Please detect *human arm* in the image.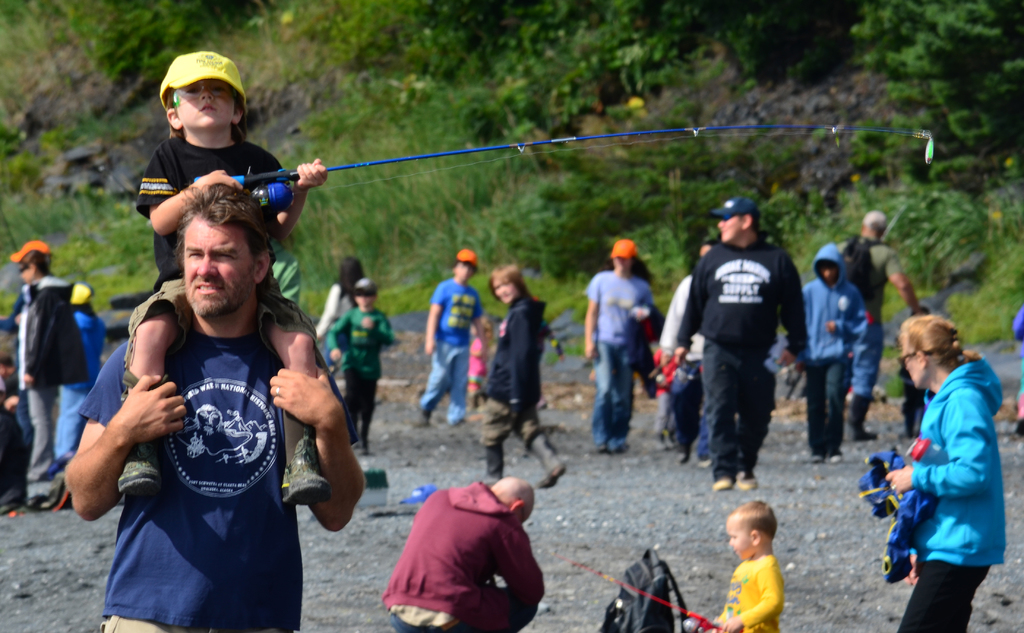
x1=246, y1=153, x2=326, y2=251.
